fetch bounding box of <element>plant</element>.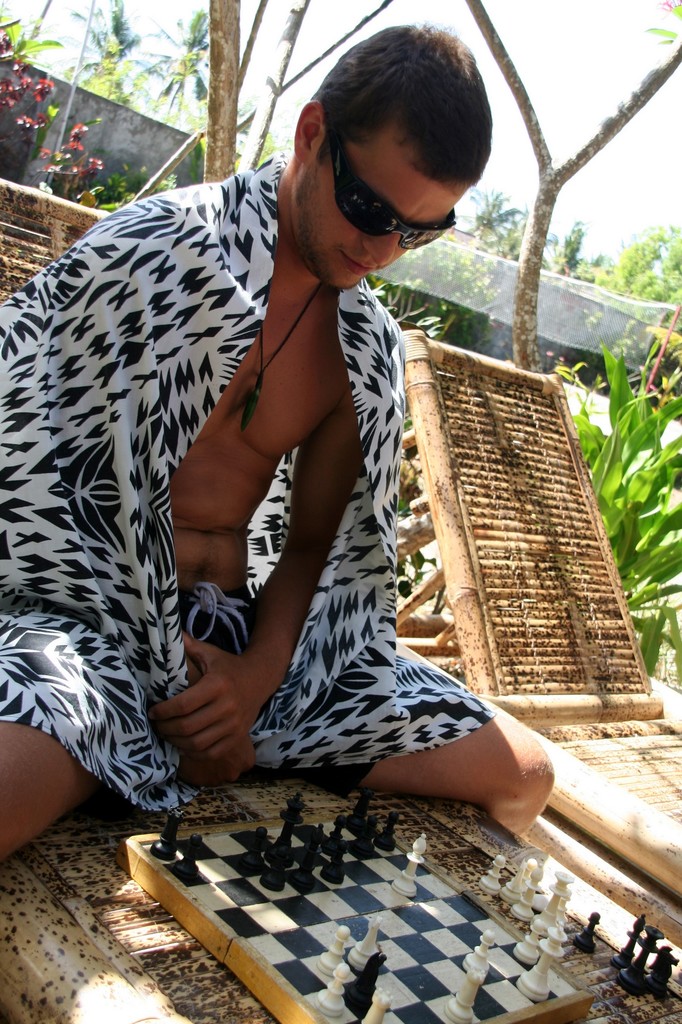
Bbox: [67, 0, 167, 132].
